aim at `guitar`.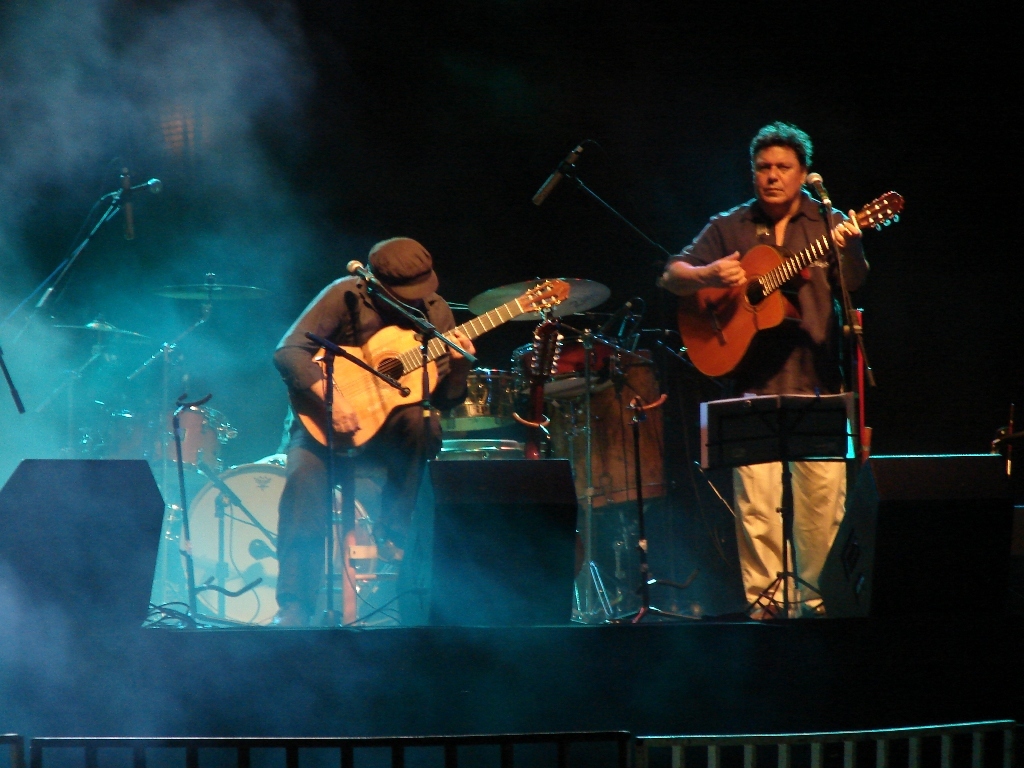
Aimed at region(655, 182, 906, 379).
